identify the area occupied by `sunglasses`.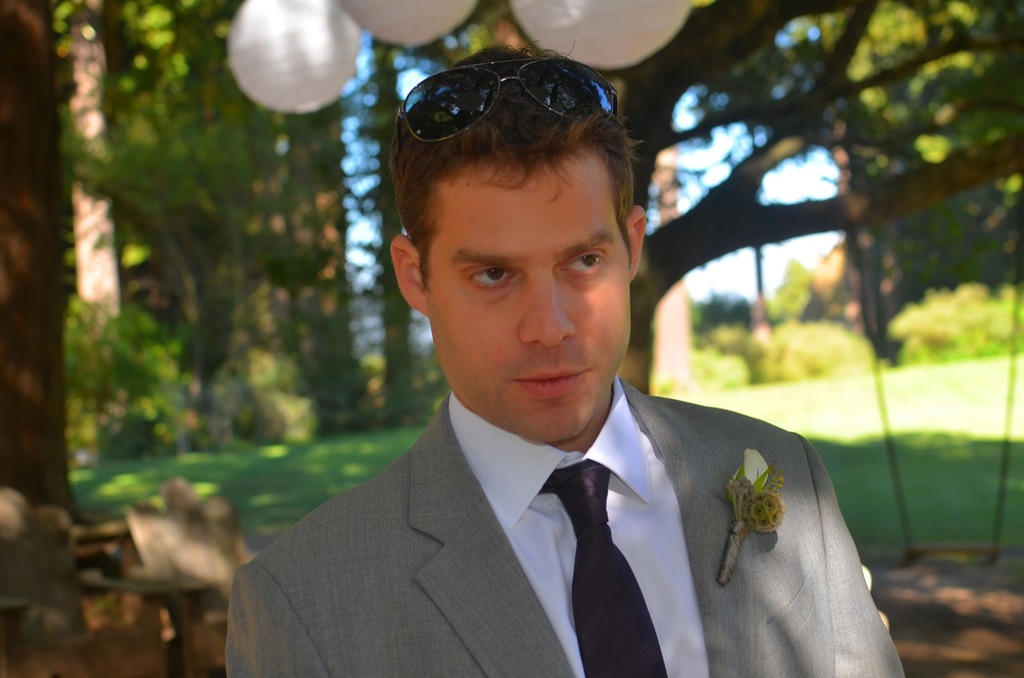
Area: (399, 56, 619, 161).
